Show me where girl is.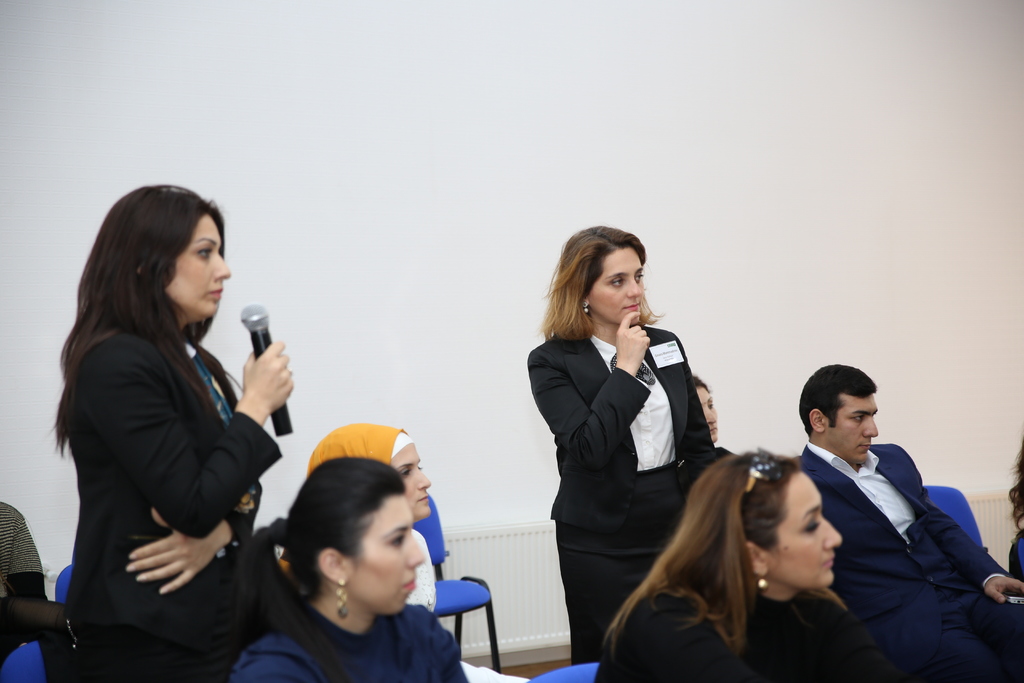
girl is at [60,181,297,681].
